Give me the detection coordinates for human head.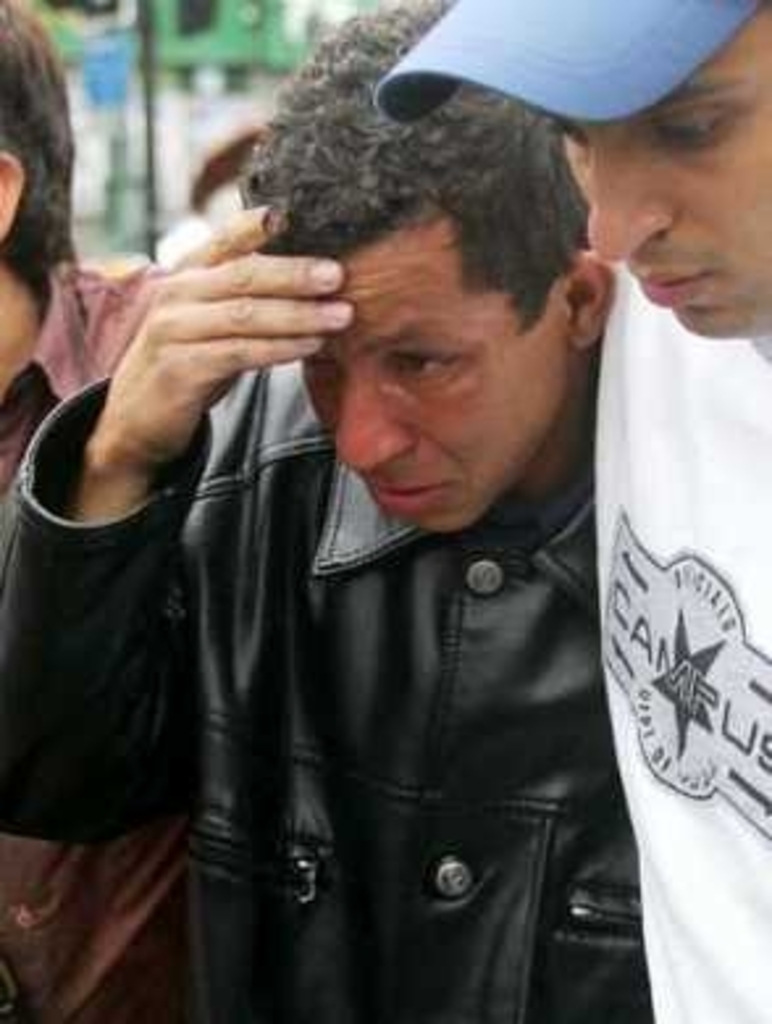
(left=276, top=102, right=625, bottom=494).
